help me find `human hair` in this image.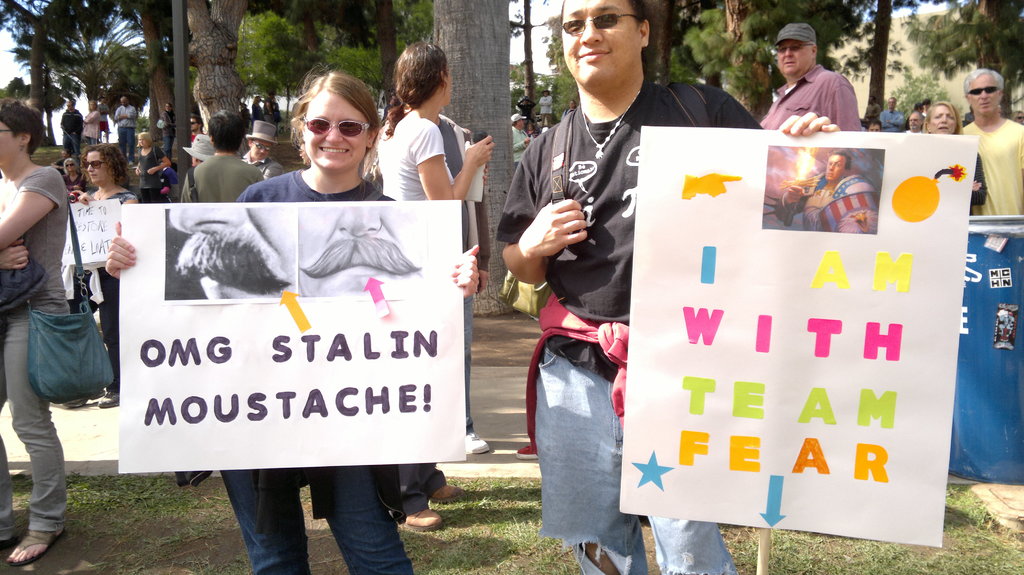
Found it: bbox(381, 42, 449, 143).
